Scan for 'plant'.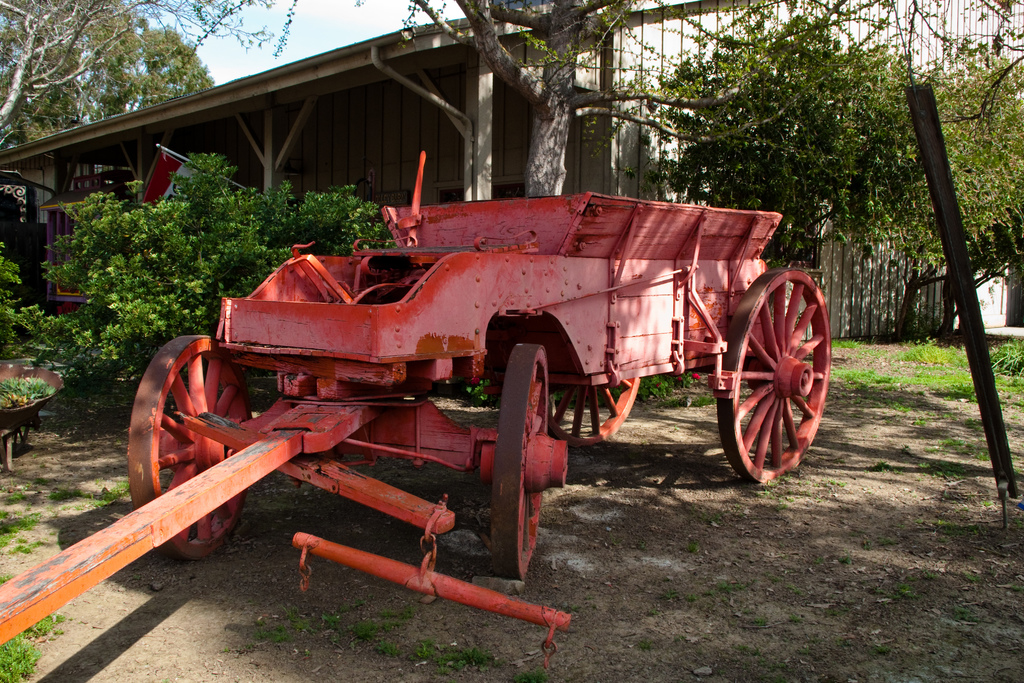
Scan result: 0, 348, 39, 407.
